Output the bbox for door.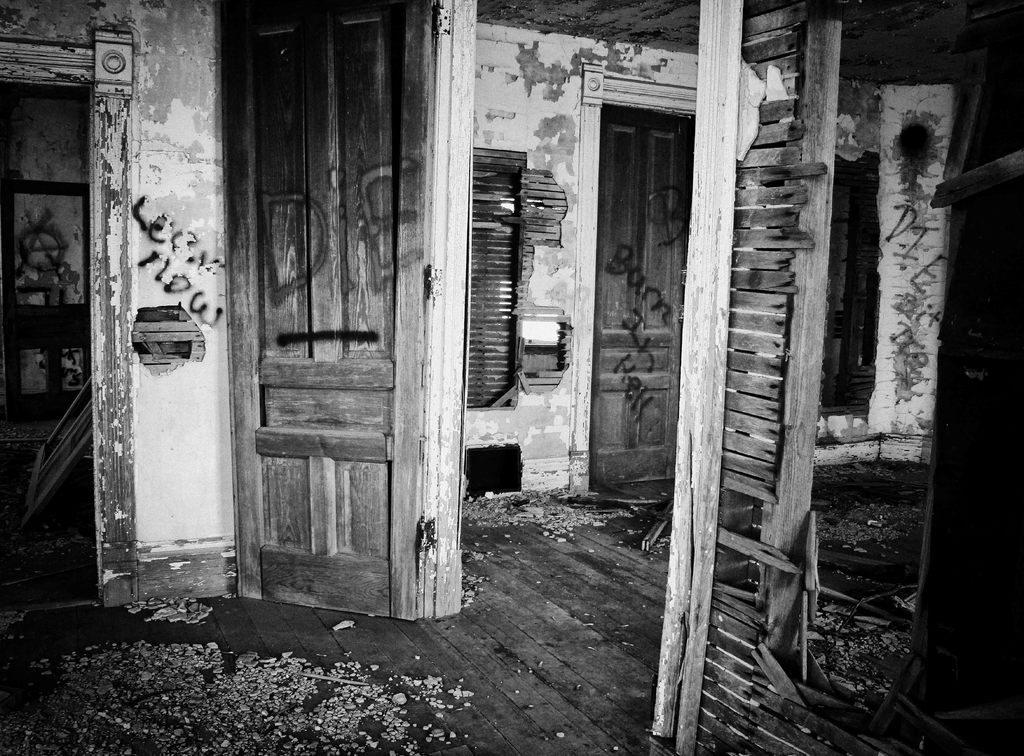
{"x1": 213, "y1": 0, "x2": 433, "y2": 614}.
